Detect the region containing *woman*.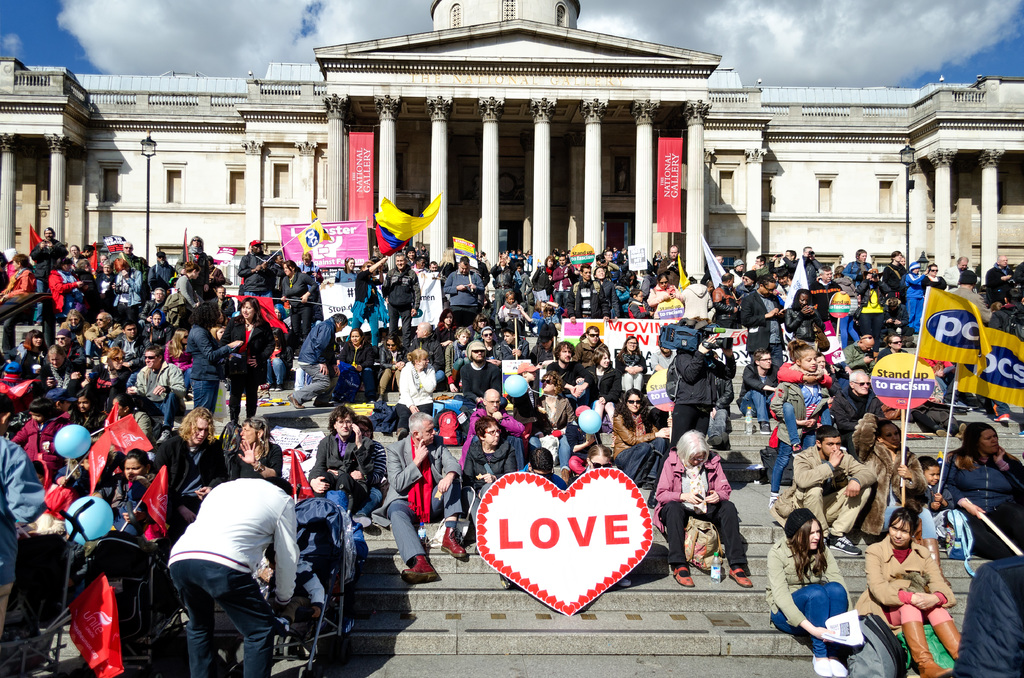
110, 388, 156, 445.
